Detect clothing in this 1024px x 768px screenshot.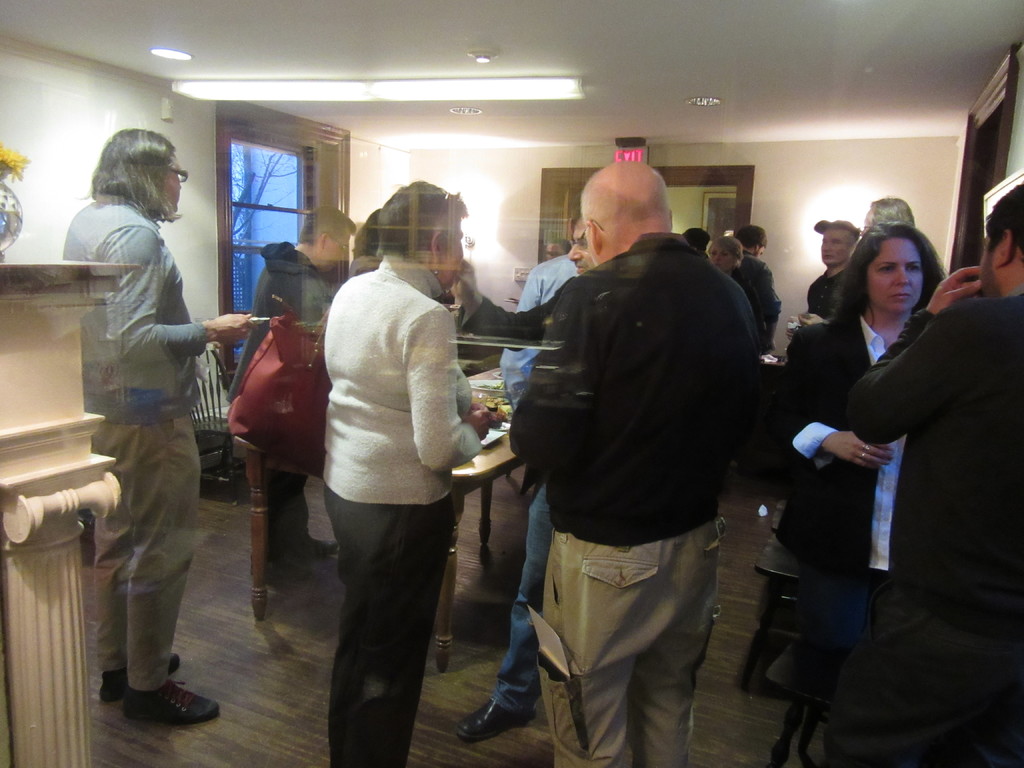
Detection: detection(490, 254, 572, 401).
